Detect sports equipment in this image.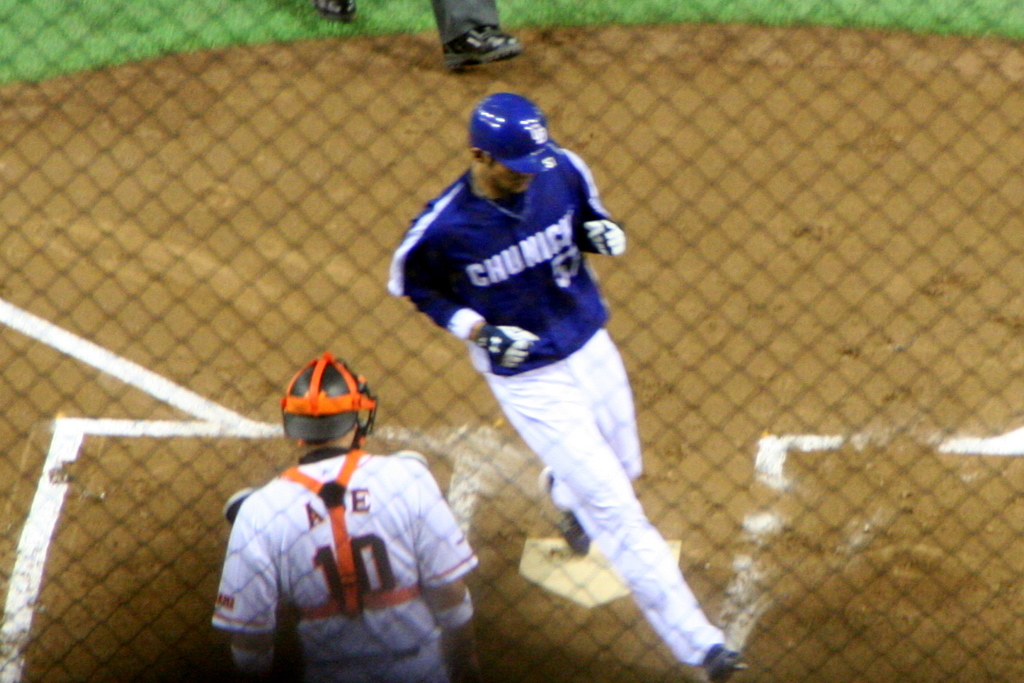
Detection: 468, 90, 567, 177.
